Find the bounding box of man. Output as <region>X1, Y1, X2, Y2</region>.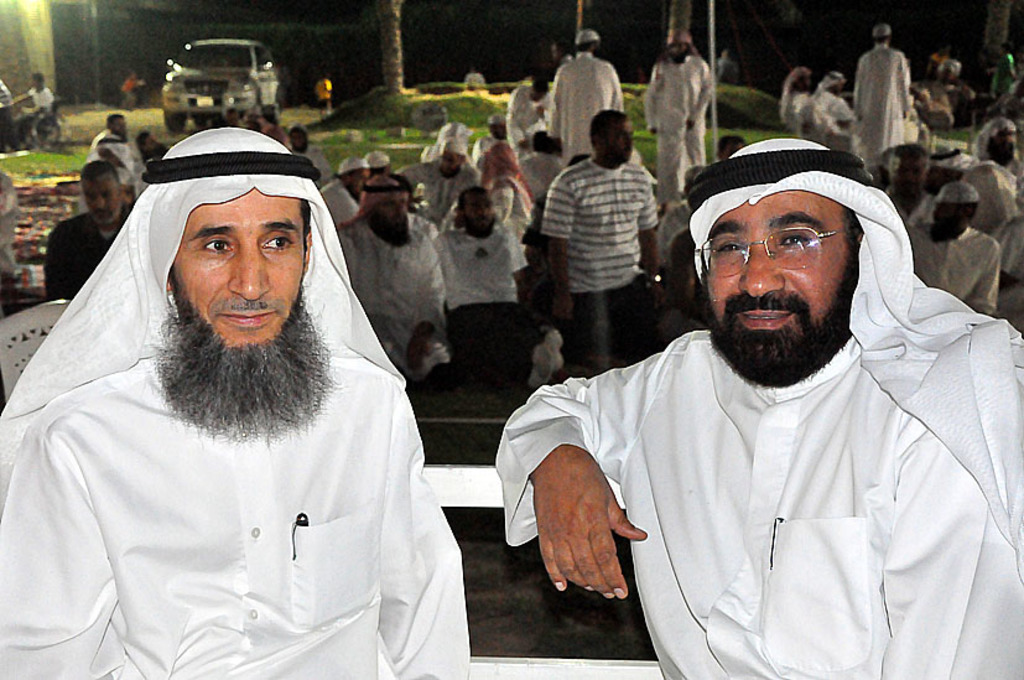
<region>472, 119, 1023, 679</region>.
